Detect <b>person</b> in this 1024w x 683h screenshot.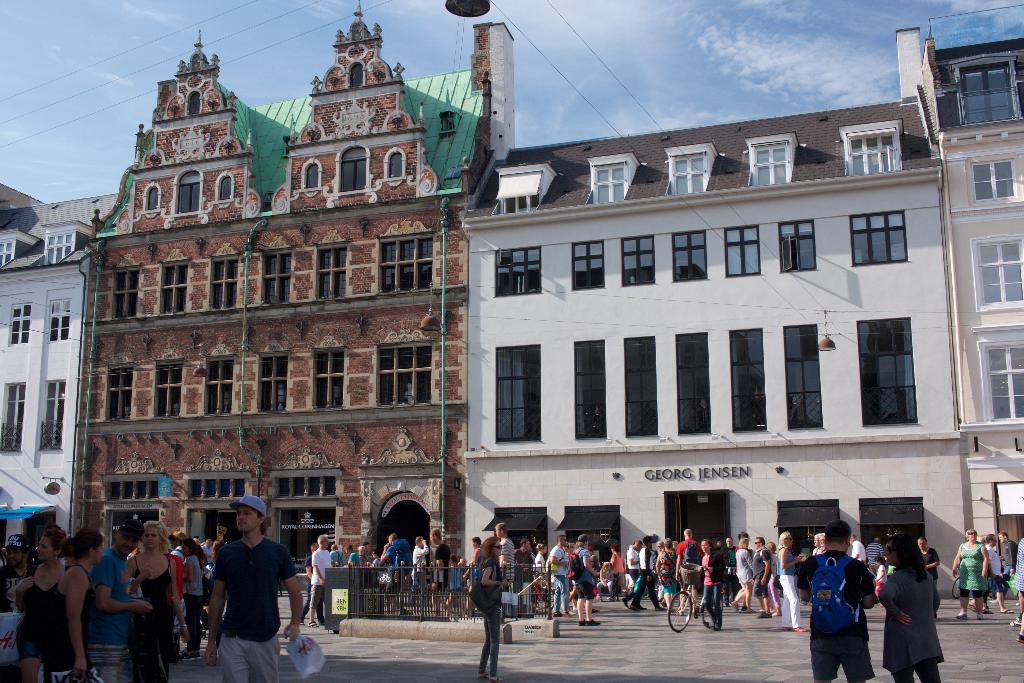
Detection: [202, 493, 307, 682].
